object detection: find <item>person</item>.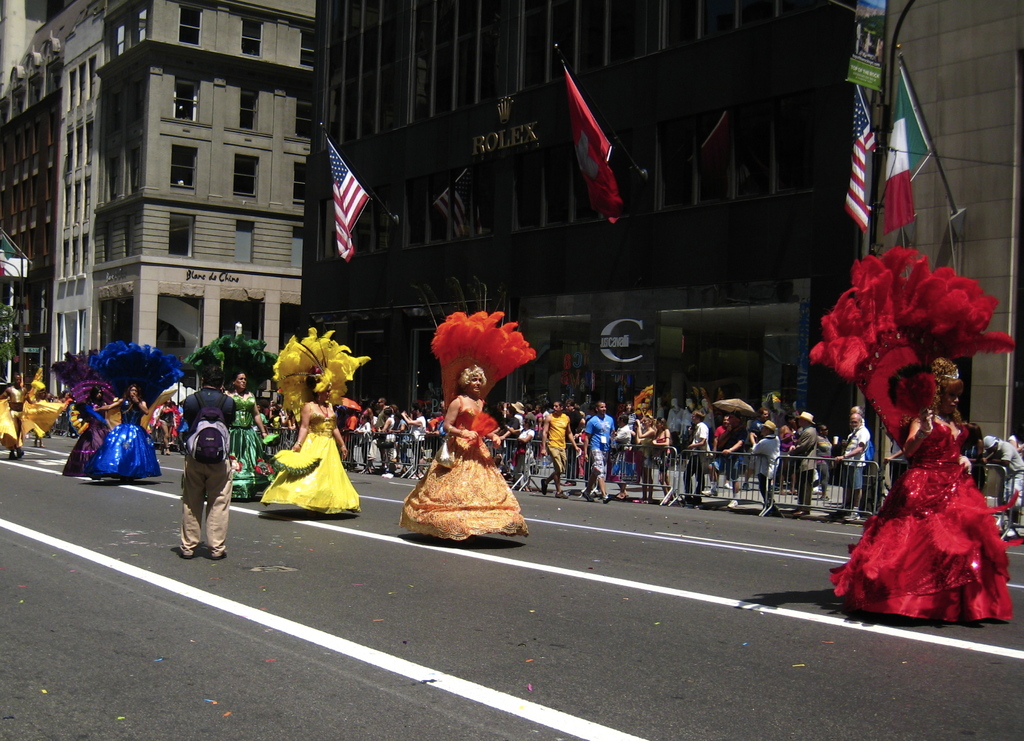
select_region(184, 334, 281, 503).
